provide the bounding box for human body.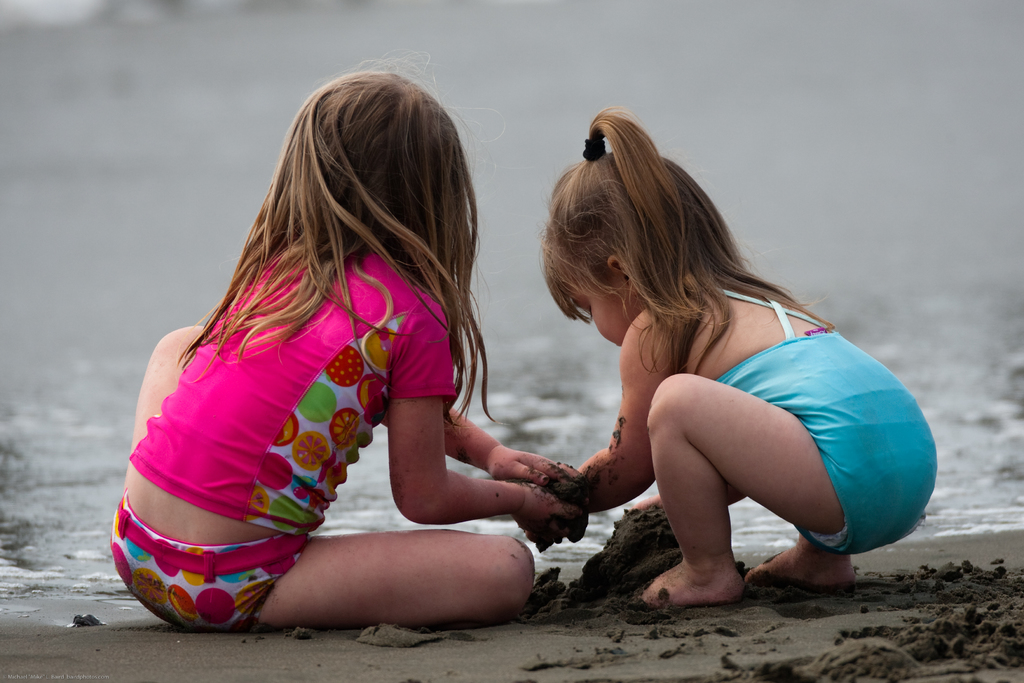
box(93, 104, 580, 641).
